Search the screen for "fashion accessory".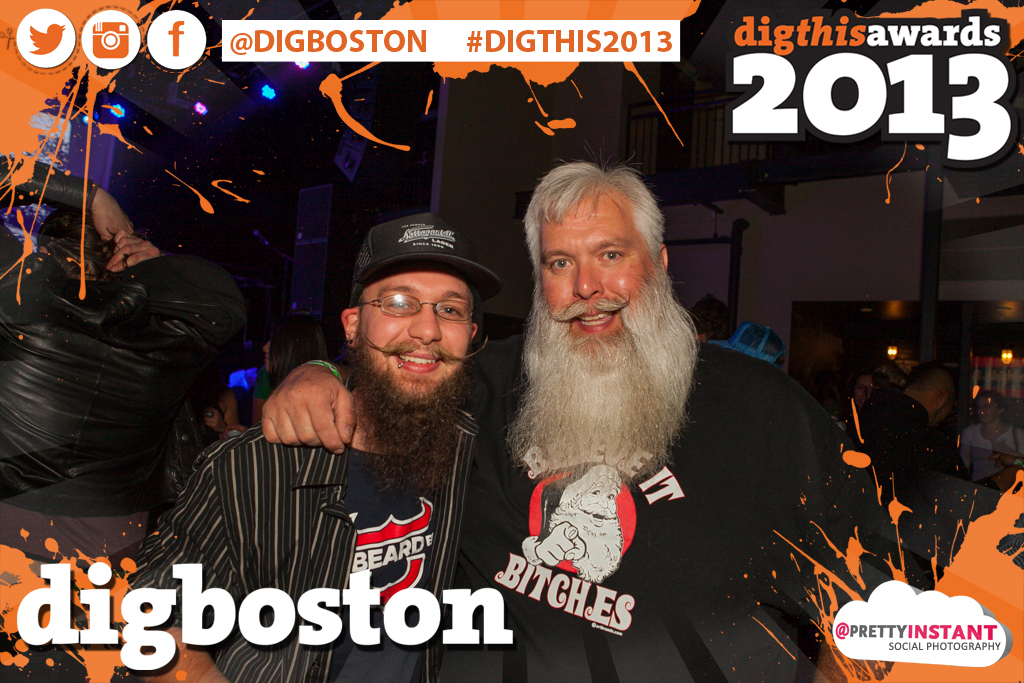
Found at 395 358 405 370.
